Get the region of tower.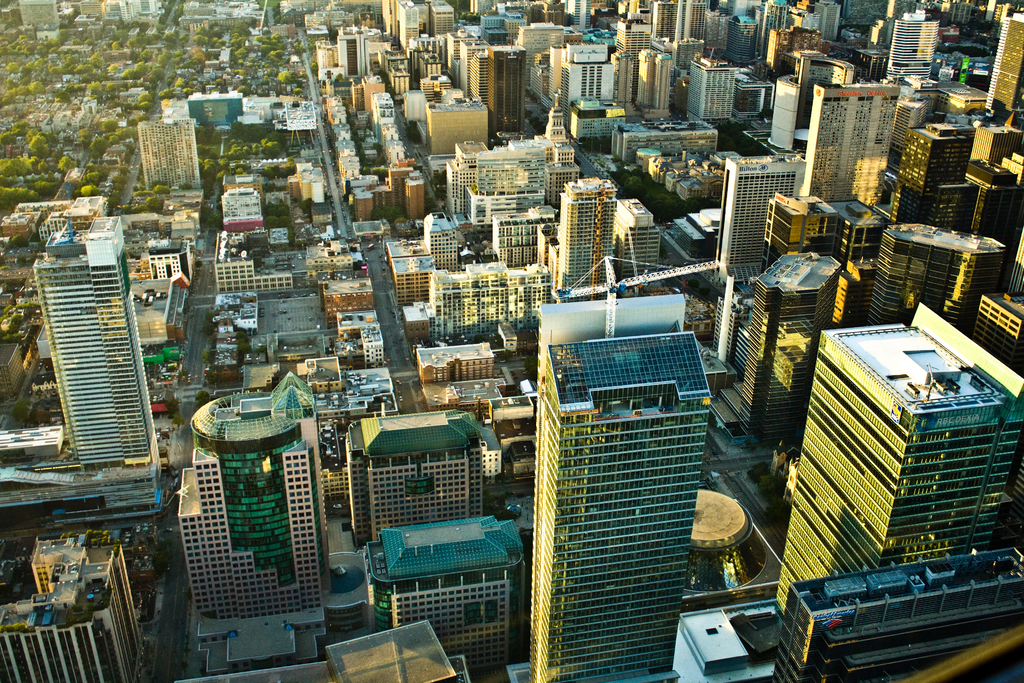
rect(686, 53, 730, 128).
